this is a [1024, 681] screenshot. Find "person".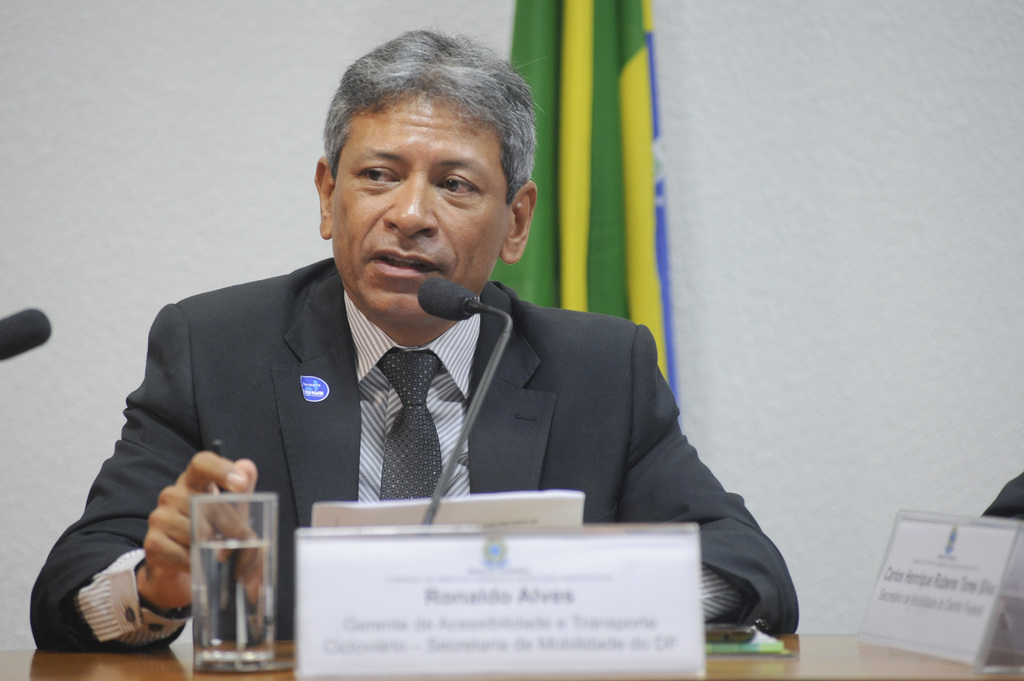
Bounding box: <region>33, 39, 809, 654</region>.
